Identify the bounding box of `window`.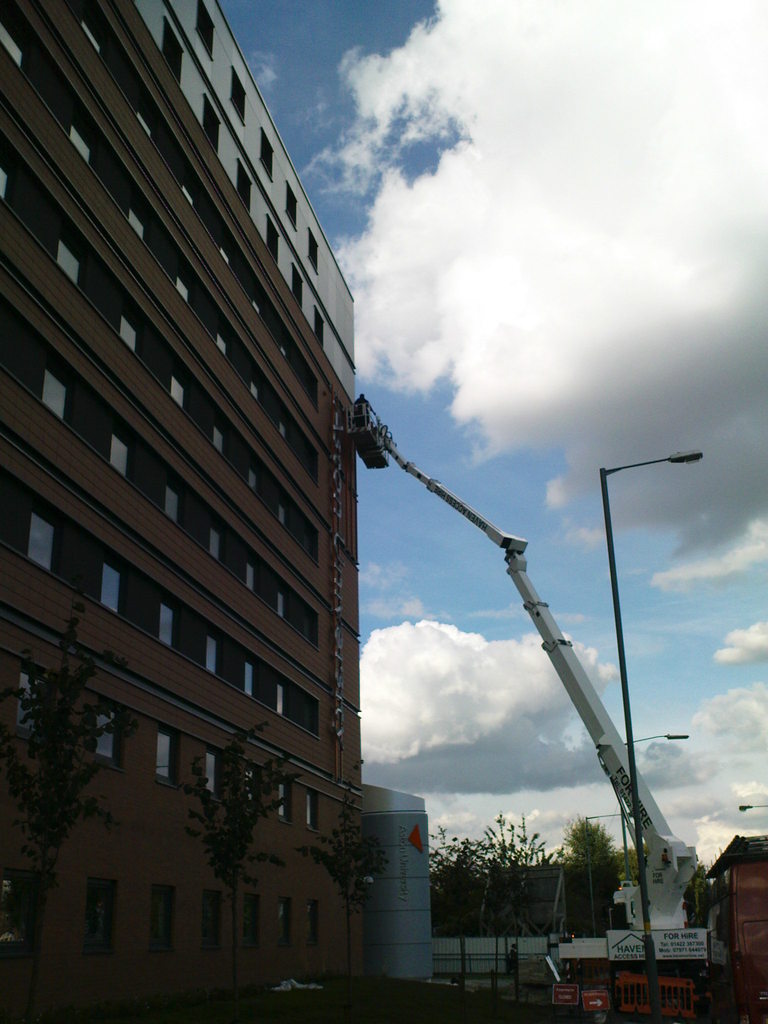
detection(310, 368, 322, 406).
